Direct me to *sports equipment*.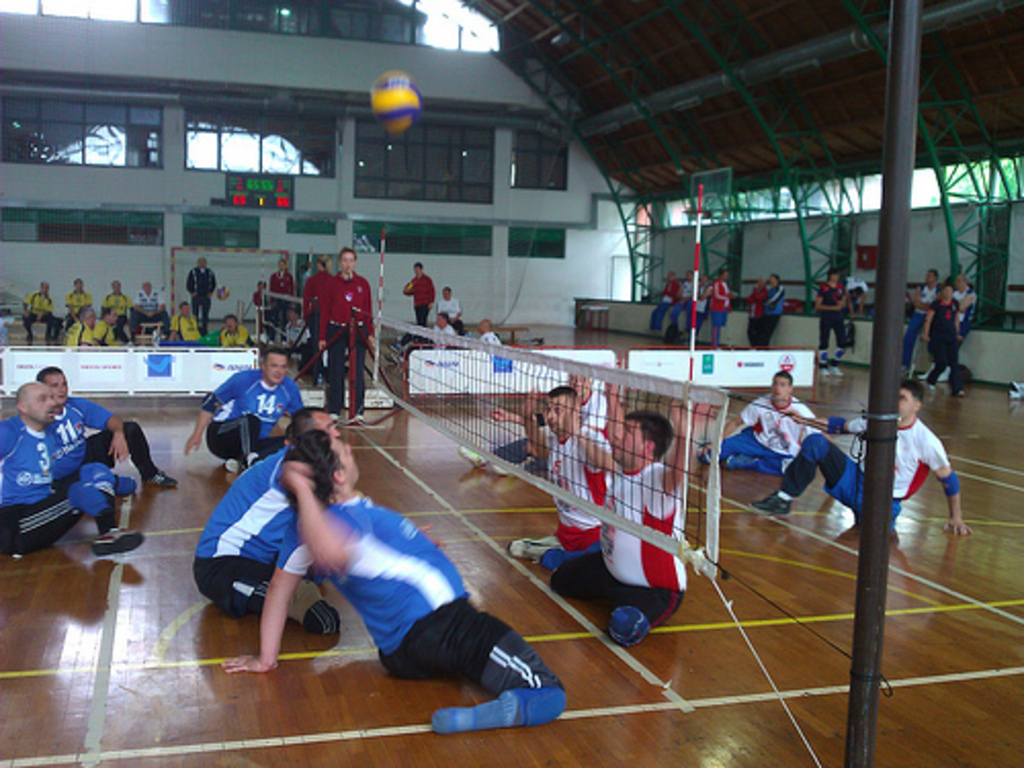
Direction: 143 467 178 487.
